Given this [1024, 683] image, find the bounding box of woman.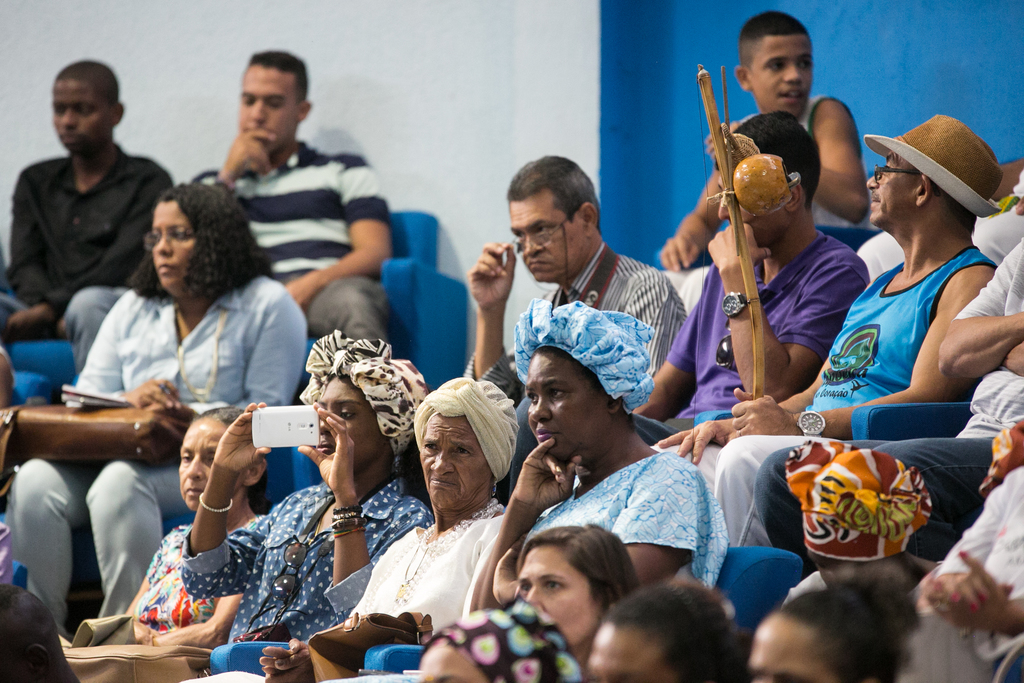
rect(468, 293, 735, 609).
